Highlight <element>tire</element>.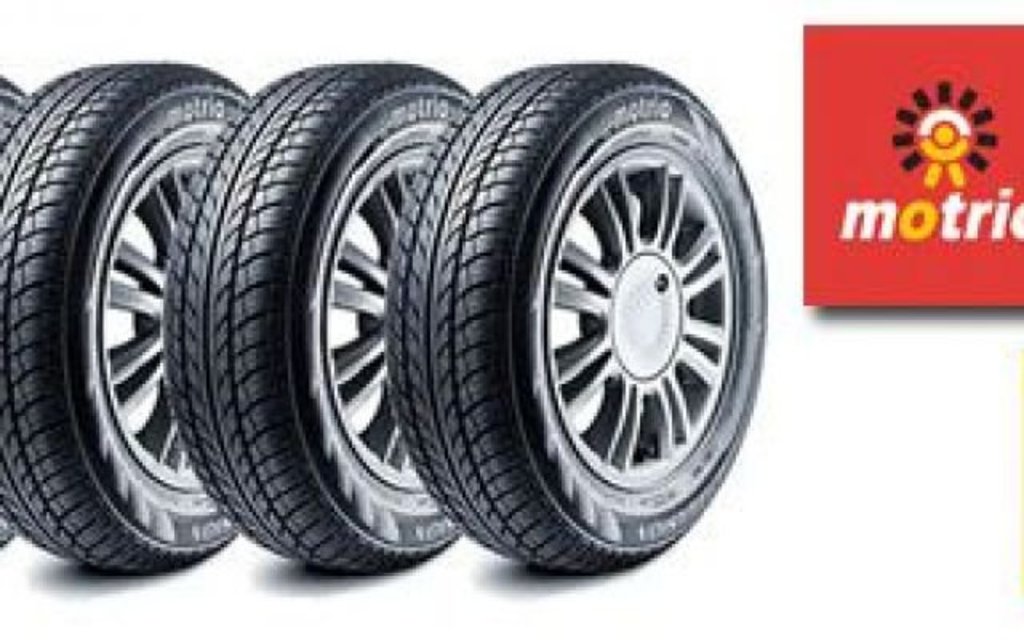
Highlighted region: <region>163, 59, 470, 574</region>.
